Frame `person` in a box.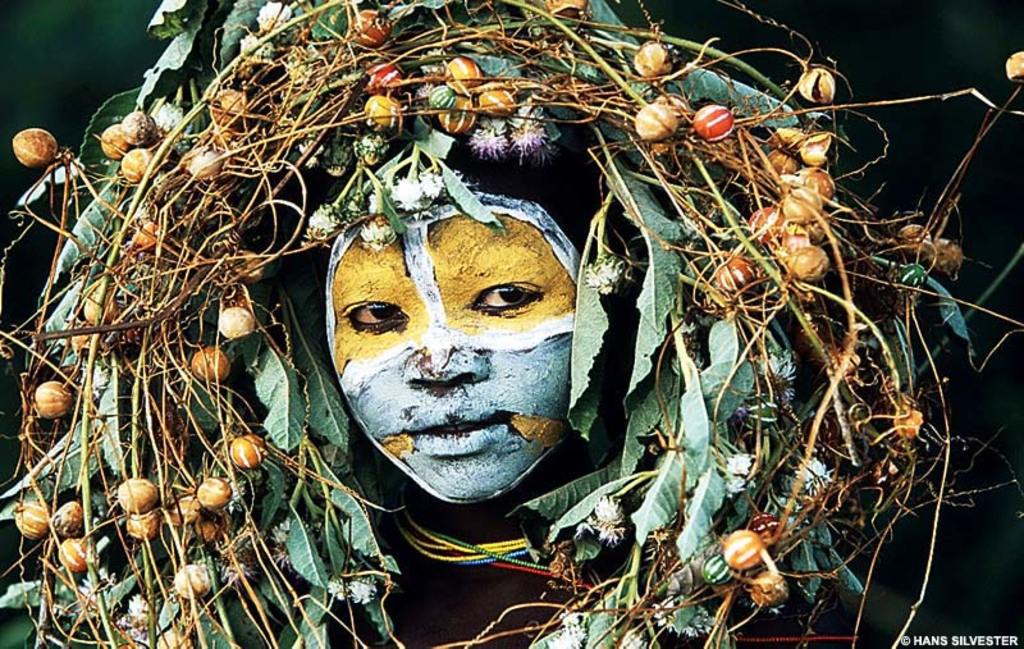
bbox(300, 177, 640, 648).
